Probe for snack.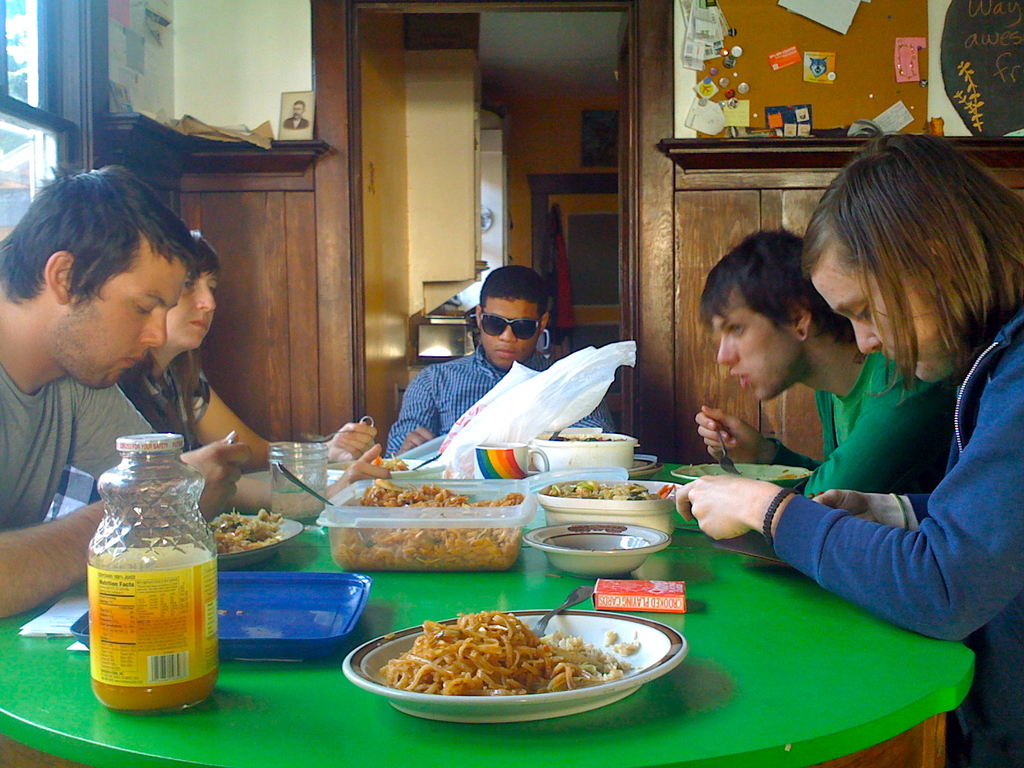
Probe result: pyautogui.locateOnScreen(548, 482, 674, 503).
